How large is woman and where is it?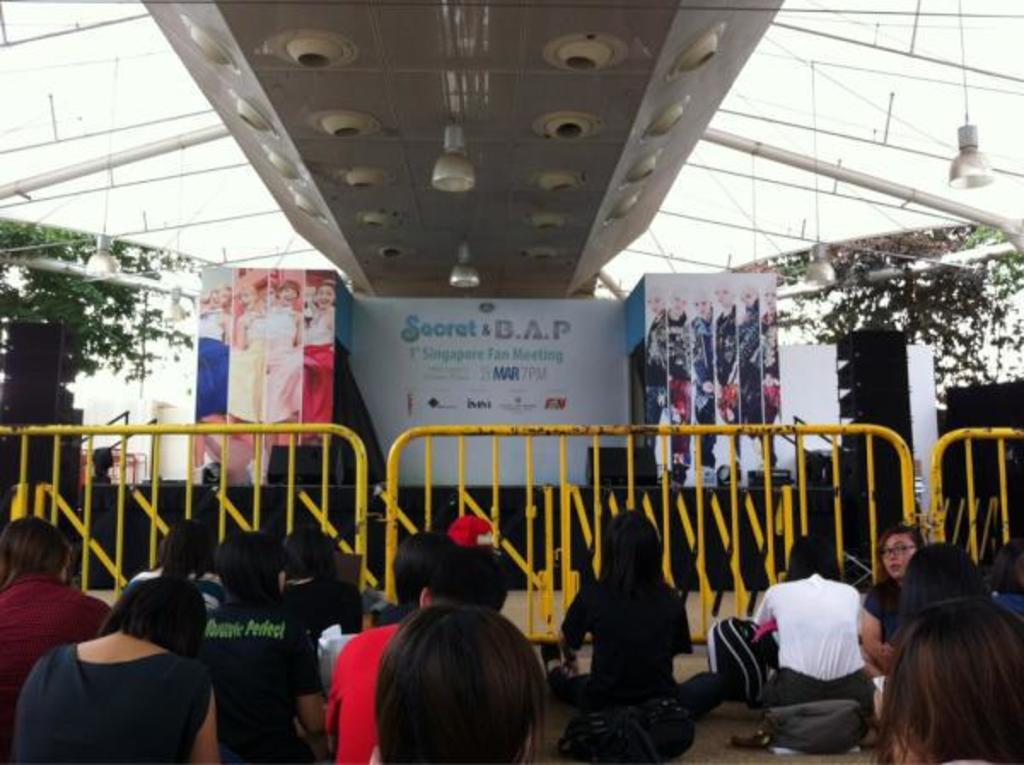
Bounding box: [266,282,302,423].
